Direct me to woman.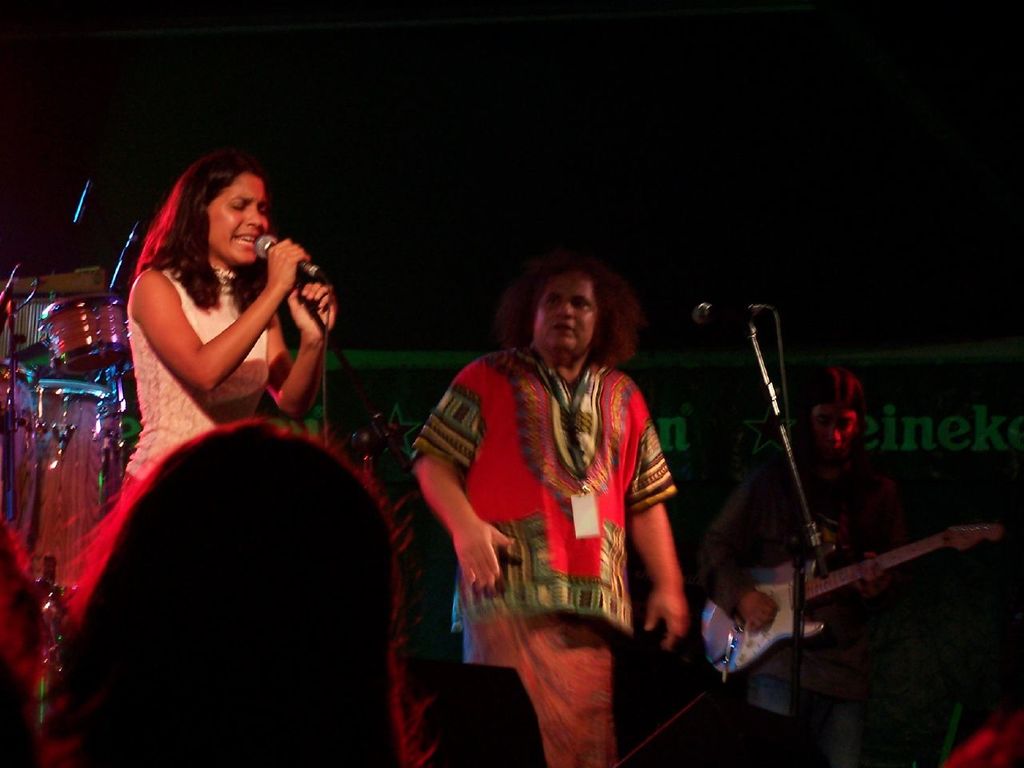
Direction: (x1=94, y1=150, x2=342, y2=523).
